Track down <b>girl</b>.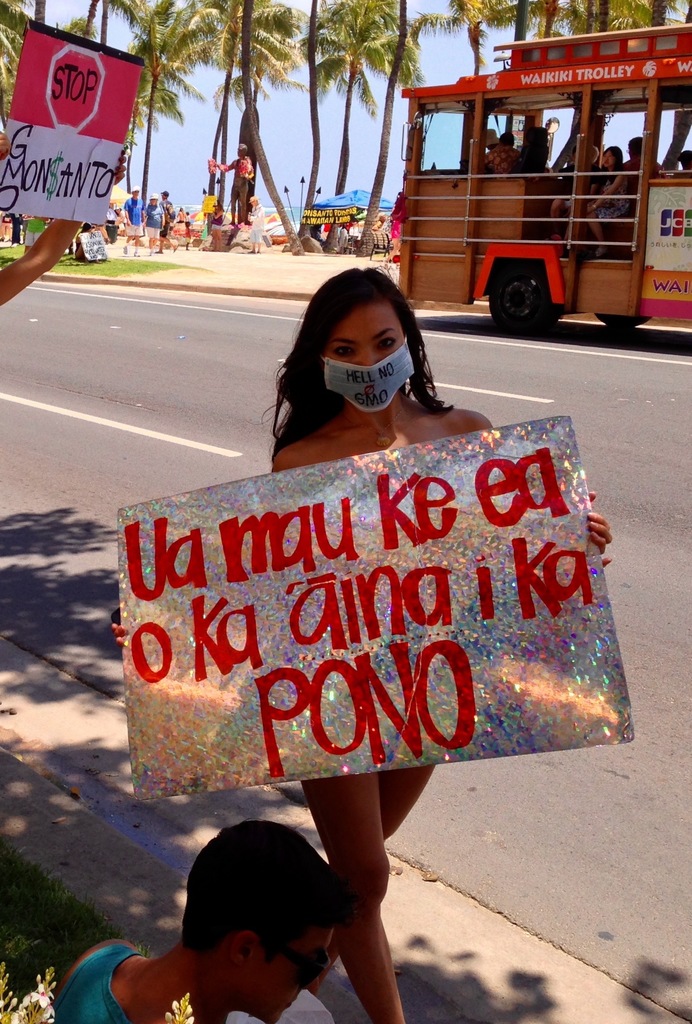
Tracked to <region>106, 260, 613, 1023</region>.
